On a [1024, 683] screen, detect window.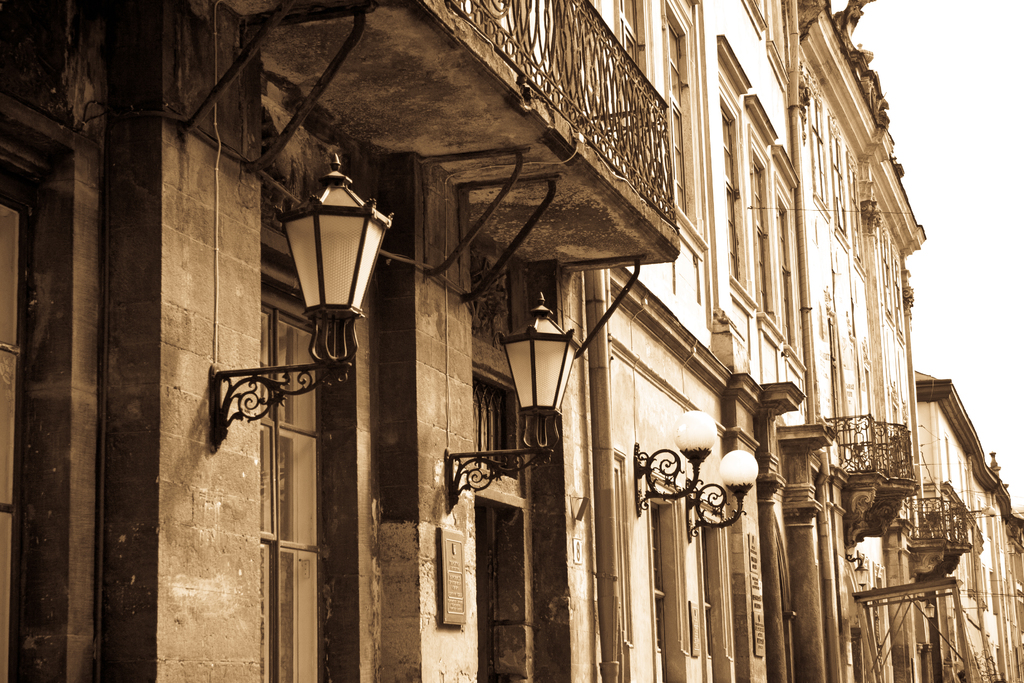
region(646, 502, 693, 682).
